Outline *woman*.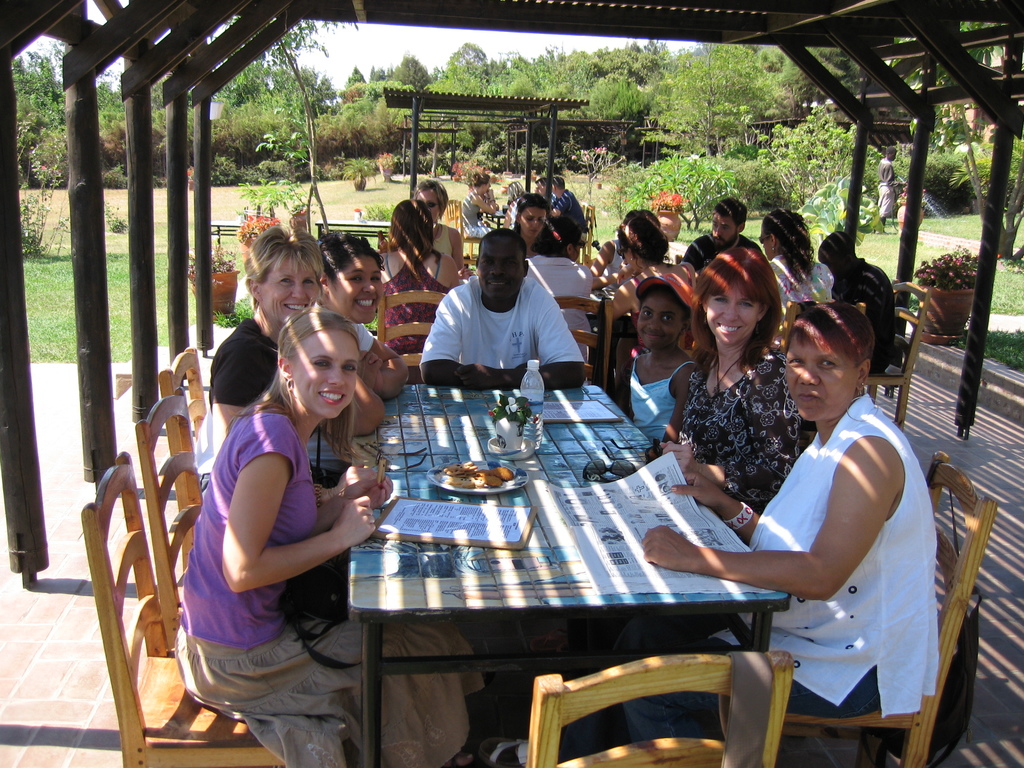
Outline: 679:251:808:531.
